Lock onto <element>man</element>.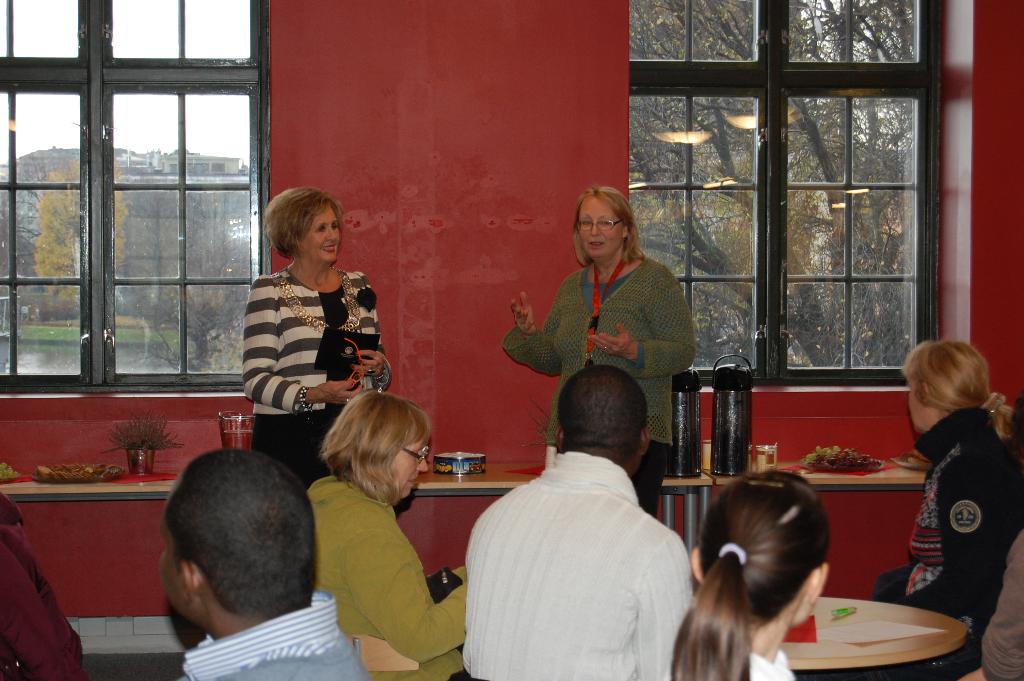
Locked: 448,363,693,680.
